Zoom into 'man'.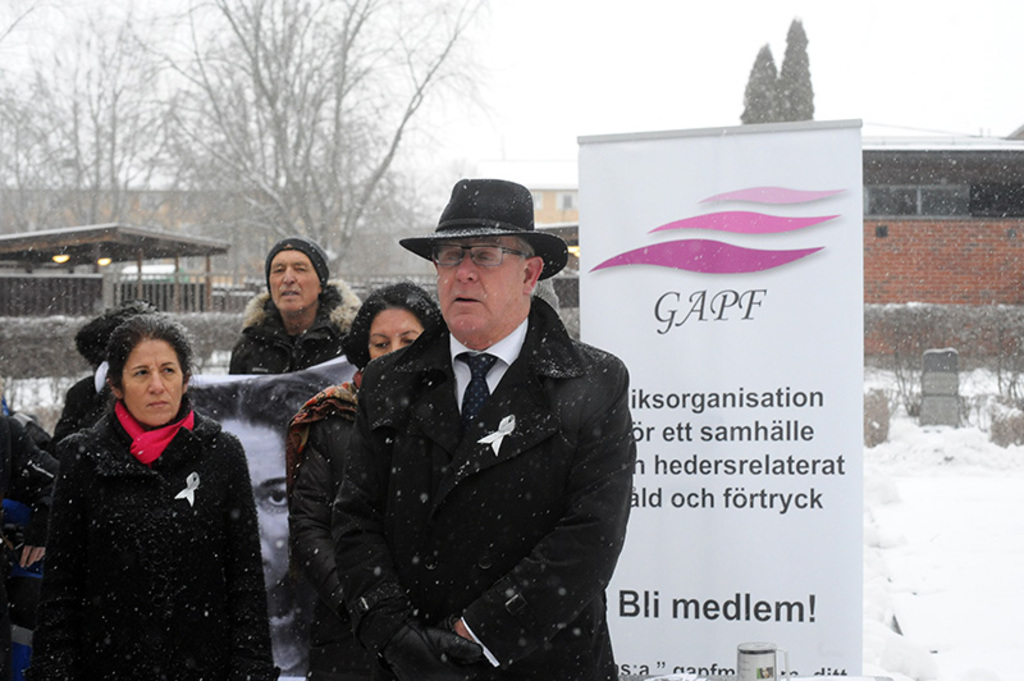
Zoom target: [227,236,362,371].
